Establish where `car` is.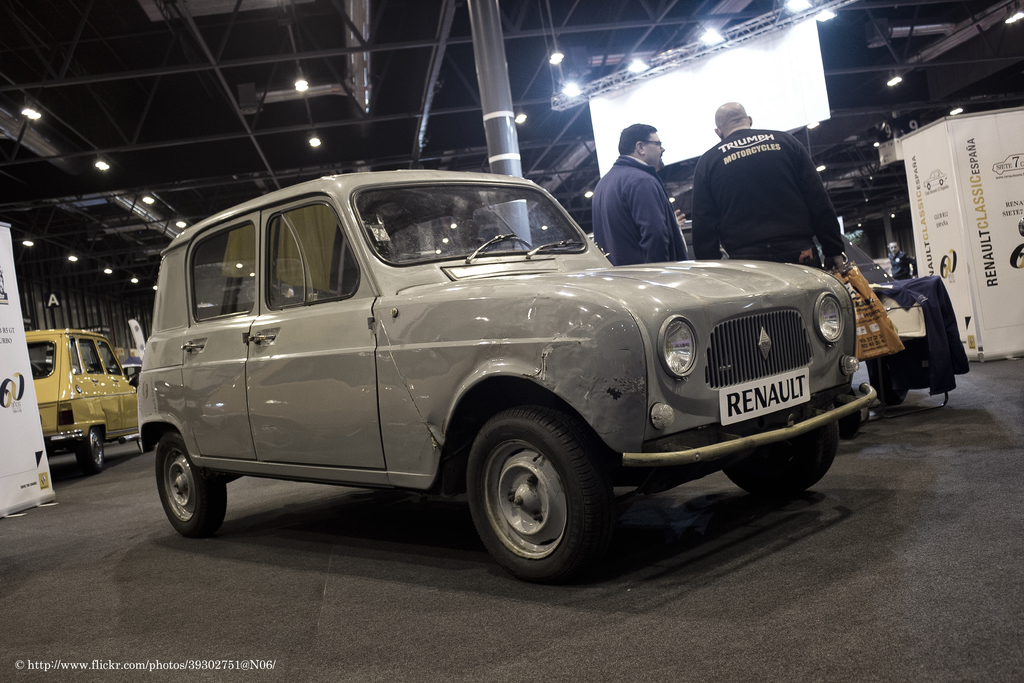
Established at select_region(607, 220, 895, 290).
